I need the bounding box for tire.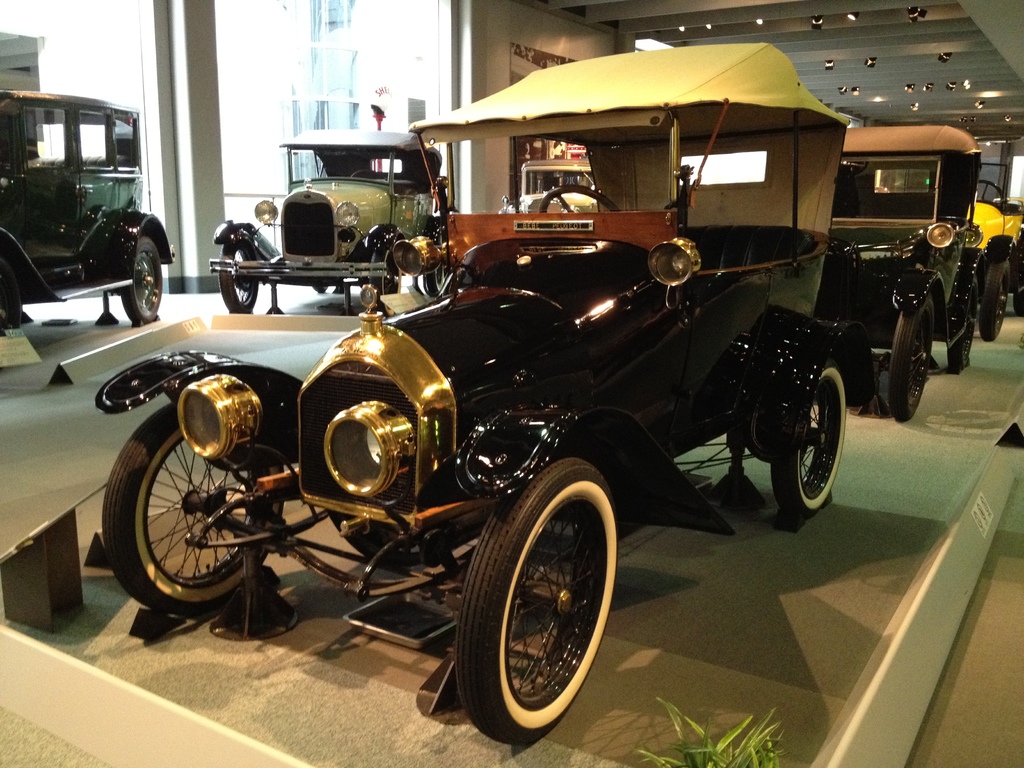
Here it is: x1=426 y1=232 x2=445 y2=295.
